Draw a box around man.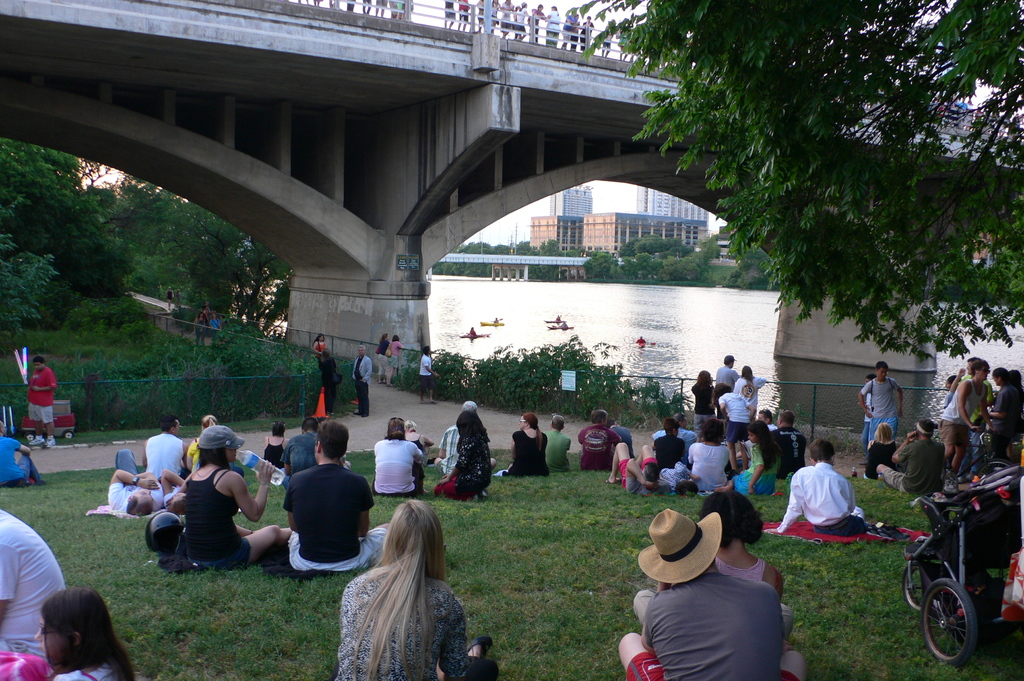
crop(542, 414, 571, 473).
